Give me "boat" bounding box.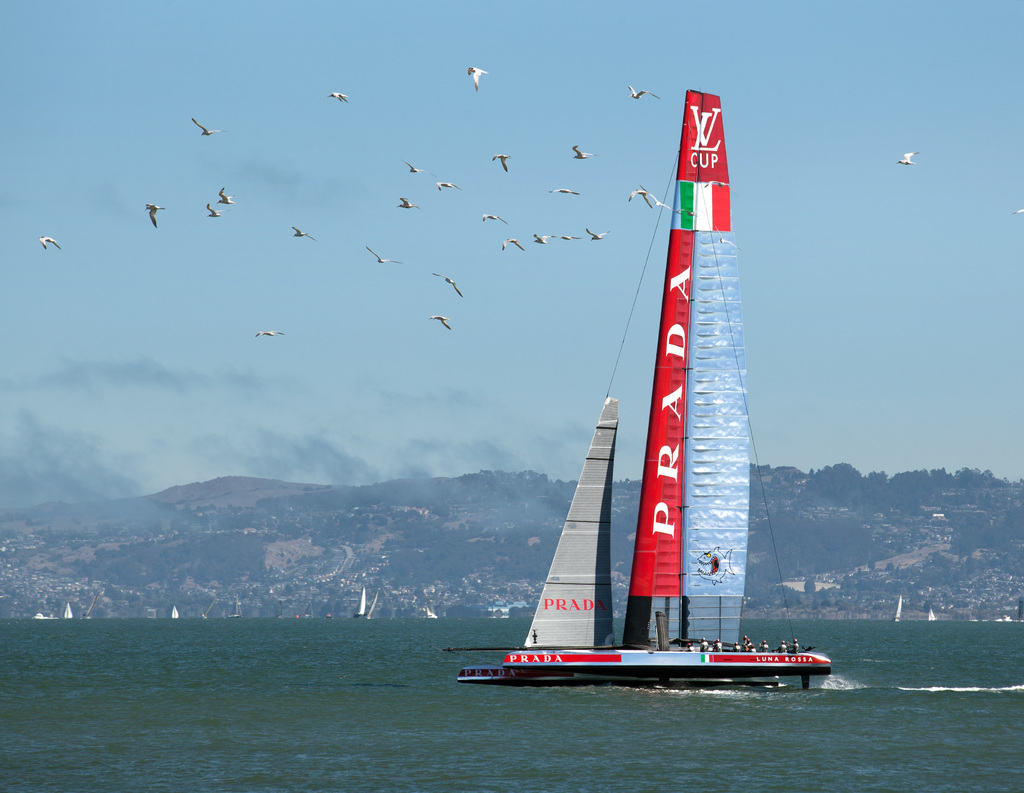
[x1=227, y1=590, x2=236, y2=620].
